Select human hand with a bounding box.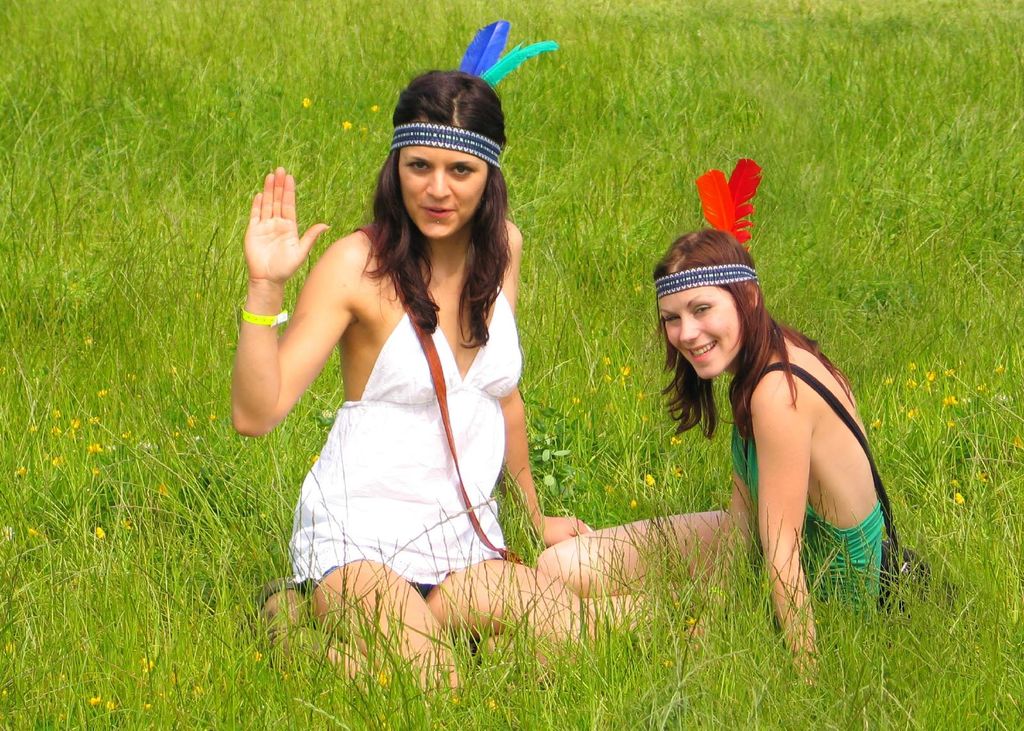
x1=535, y1=512, x2=593, y2=549.
